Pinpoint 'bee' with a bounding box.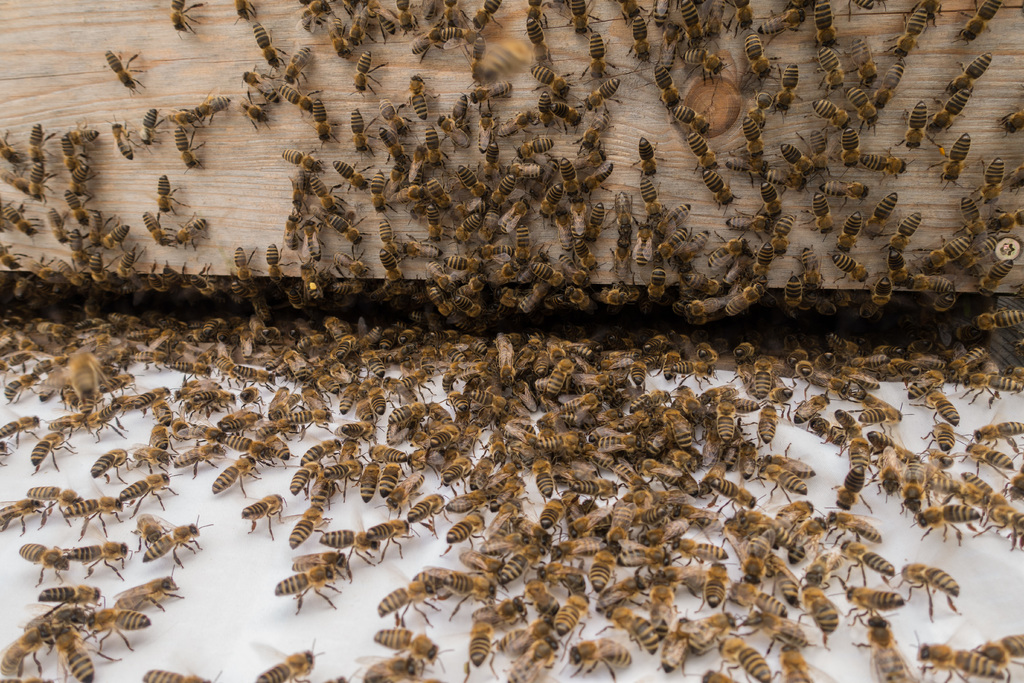
detection(842, 584, 895, 625).
